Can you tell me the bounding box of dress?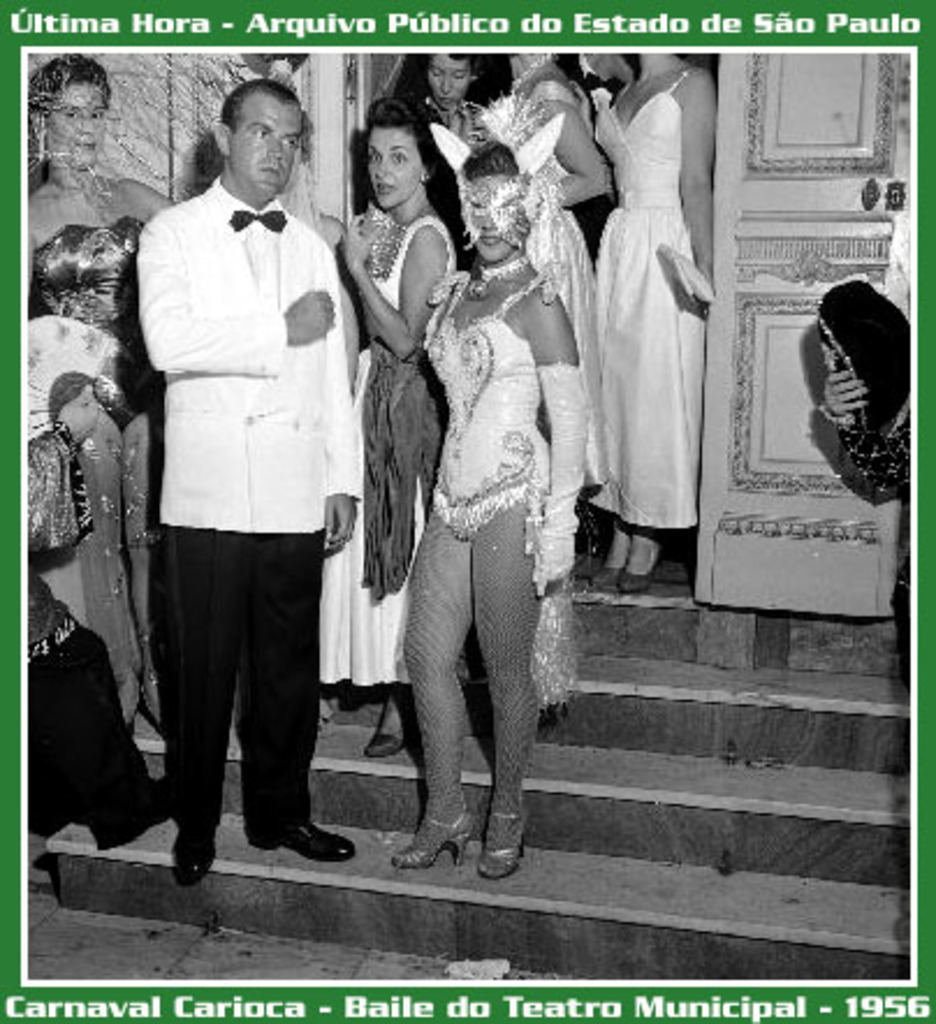
region(593, 70, 707, 528).
